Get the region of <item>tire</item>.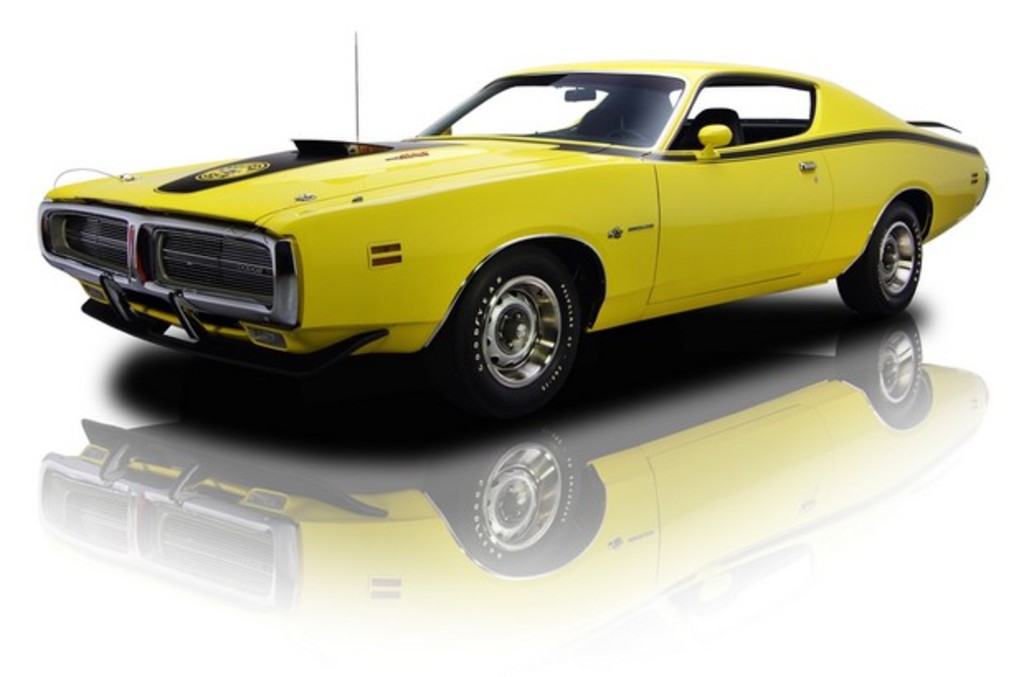
pyautogui.locateOnScreen(453, 249, 578, 408).
